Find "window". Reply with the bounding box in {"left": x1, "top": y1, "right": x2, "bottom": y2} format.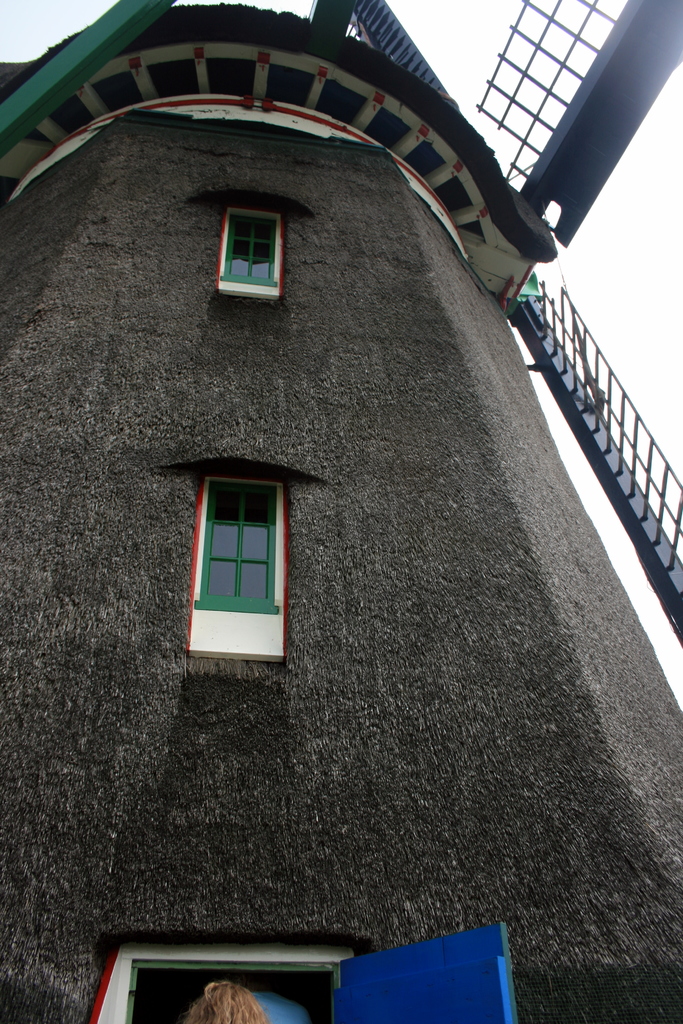
{"left": 188, "top": 469, "right": 290, "bottom": 659}.
